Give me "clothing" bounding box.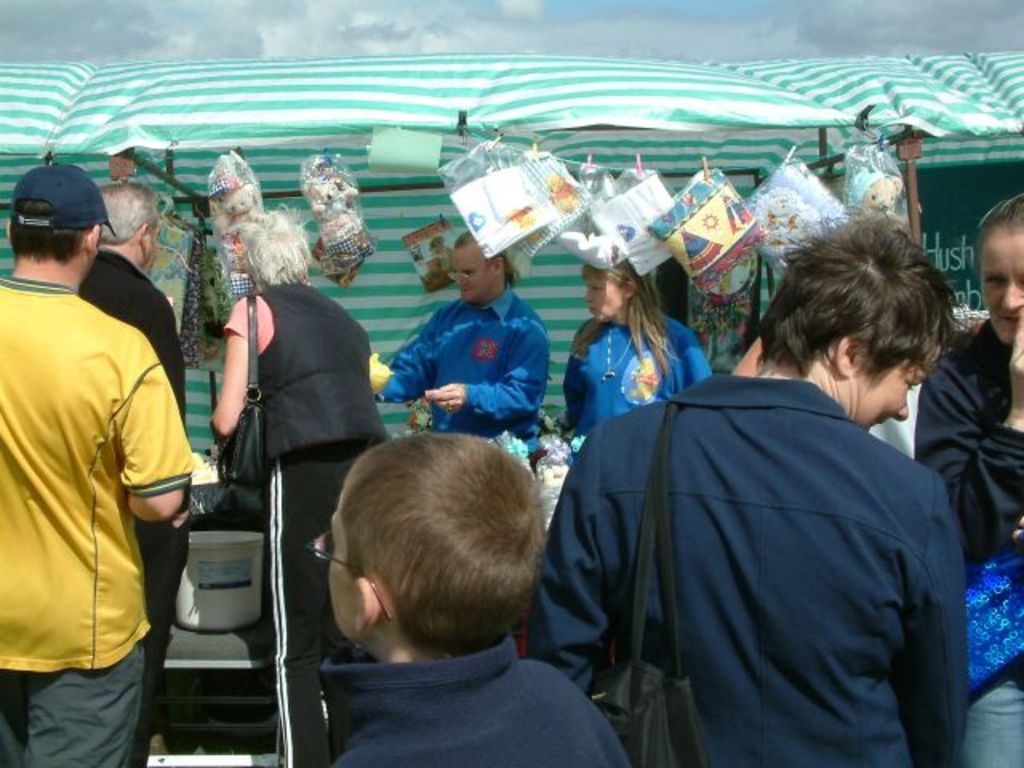
region(526, 325, 976, 765).
